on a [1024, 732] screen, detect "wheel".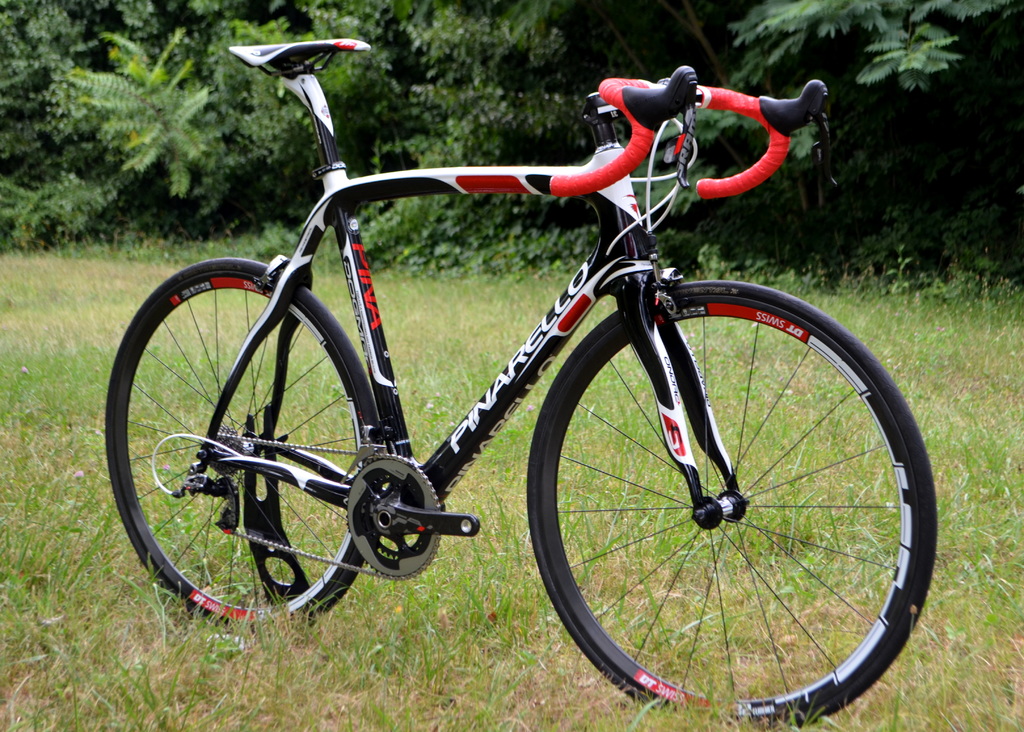
bbox=[545, 290, 927, 708].
